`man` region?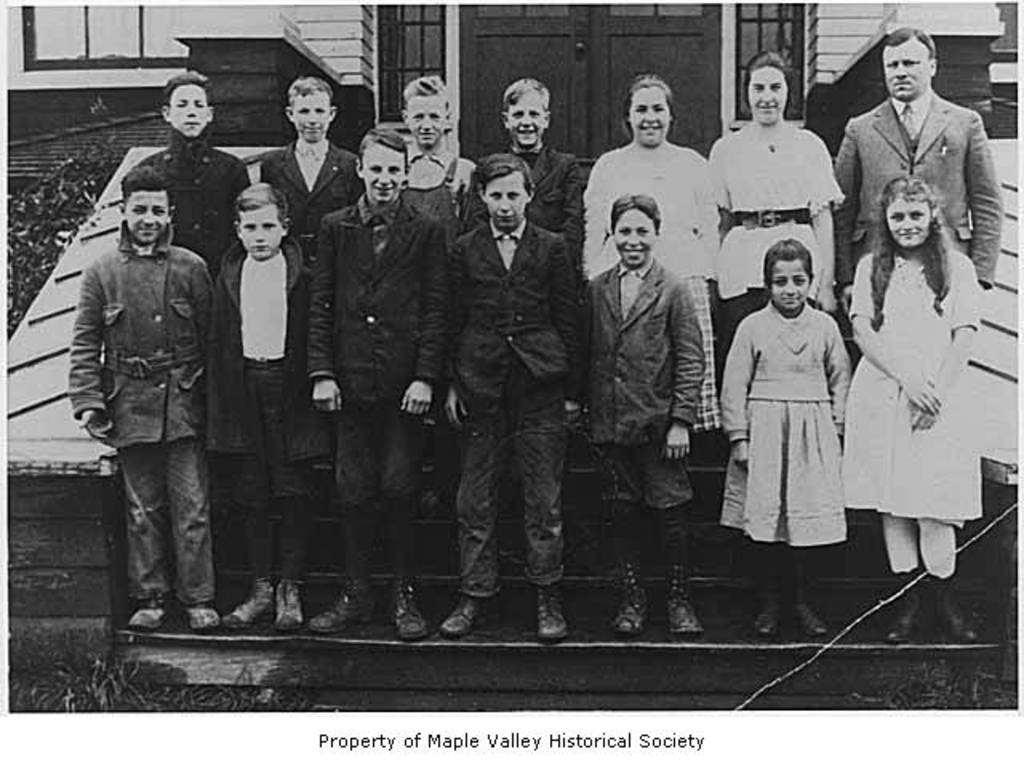
select_region(429, 110, 598, 629)
